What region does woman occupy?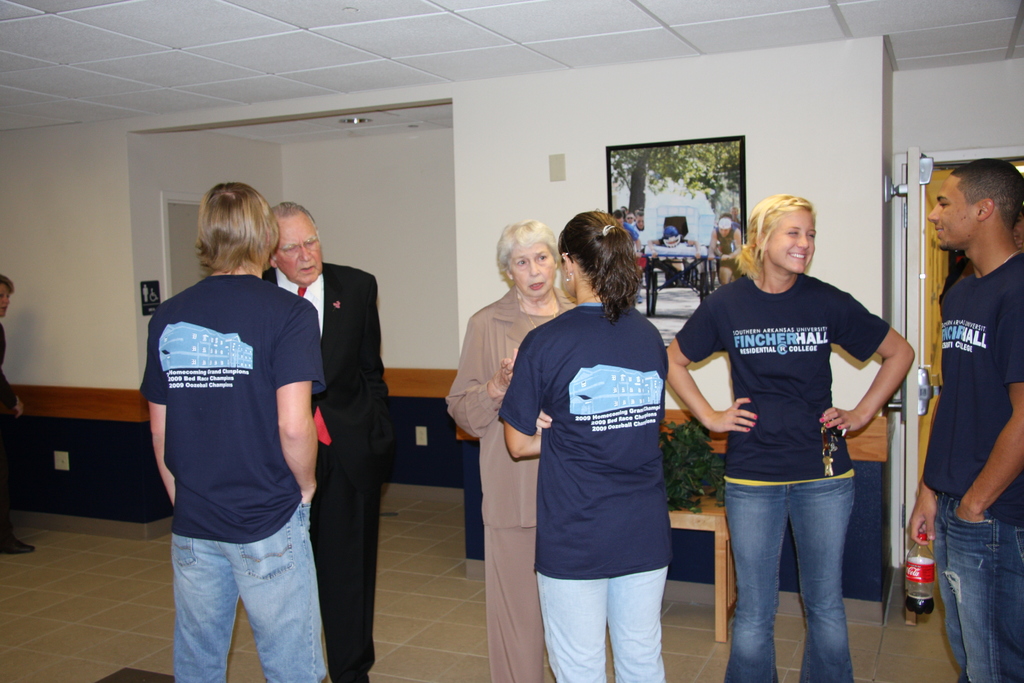
<box>669,190,919,682</box>.
